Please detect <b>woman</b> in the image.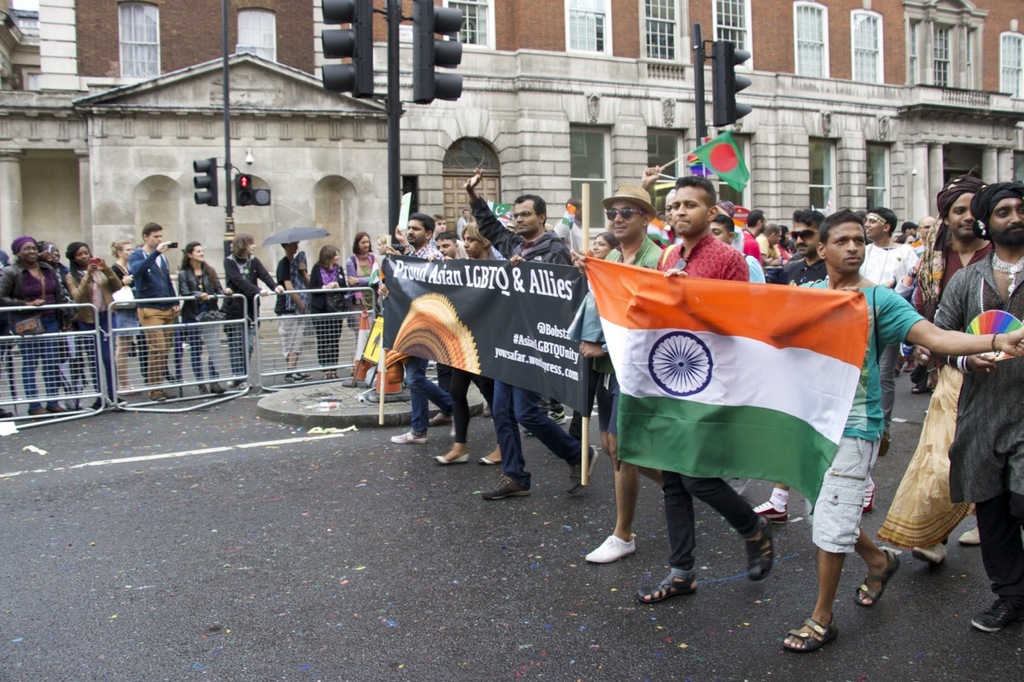
Rect(345, 225, 375, 357).
